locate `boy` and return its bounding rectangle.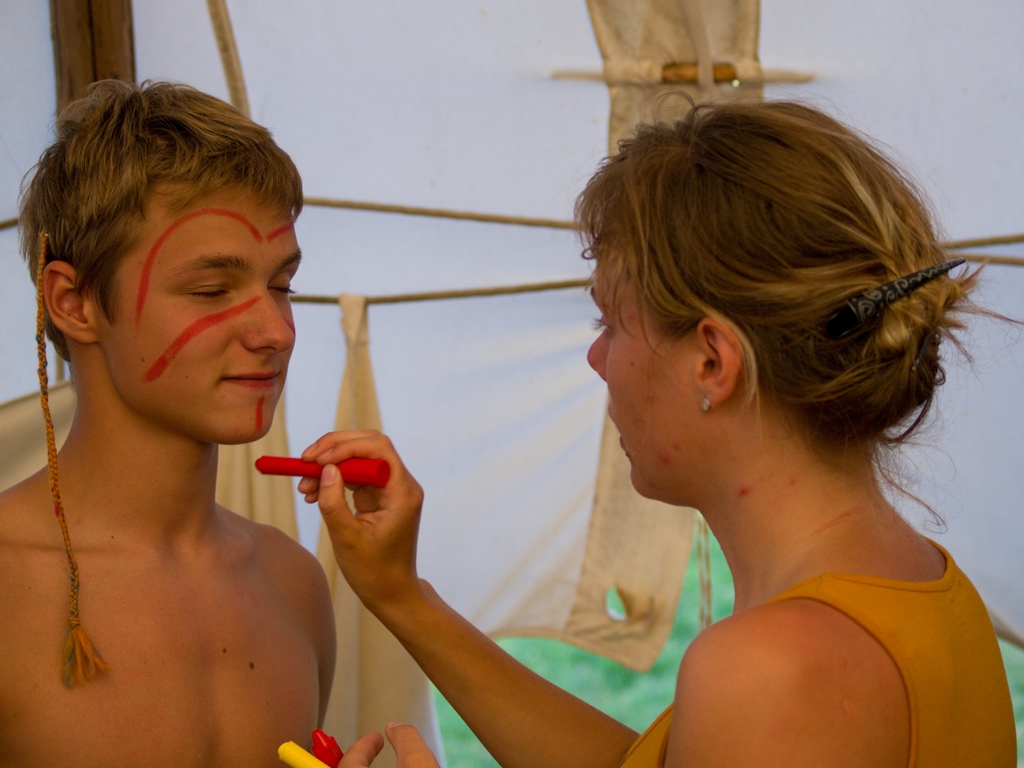
0:75:339:767.
